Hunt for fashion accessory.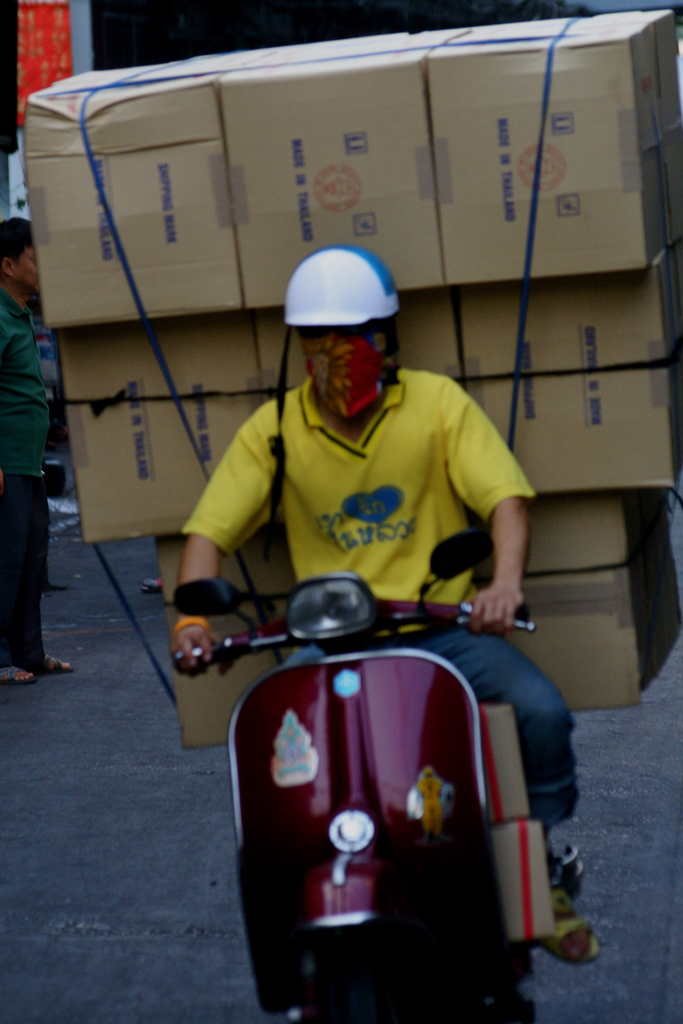
Hunted down at pyautogui.locateOnScreen(172, 616, 211, 636).
